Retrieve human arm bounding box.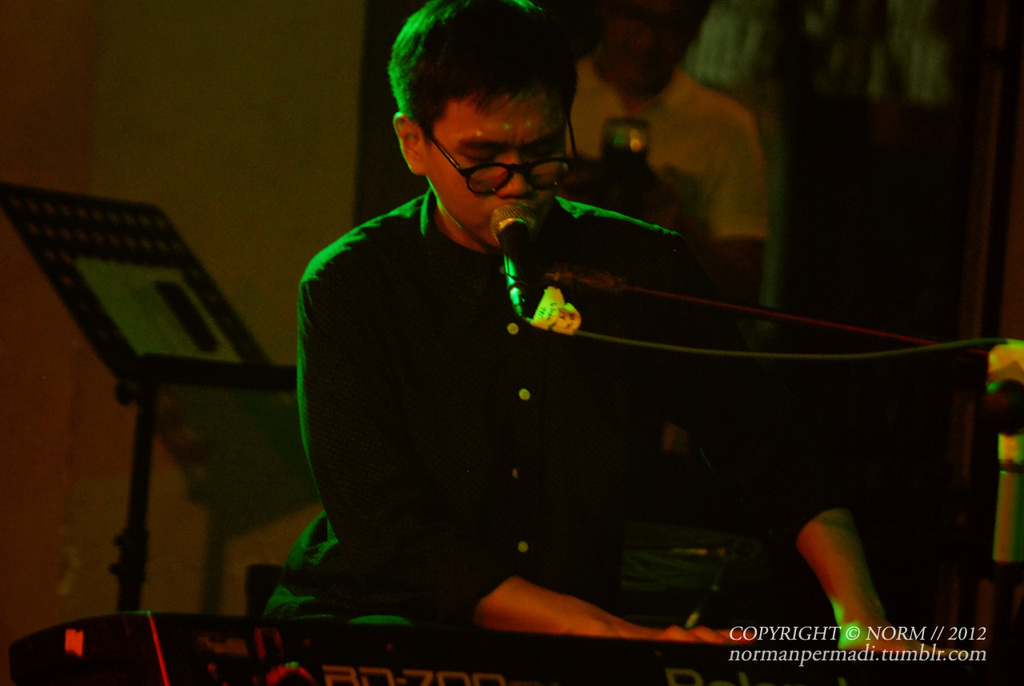
Bounding box: 747 290 901 665.
